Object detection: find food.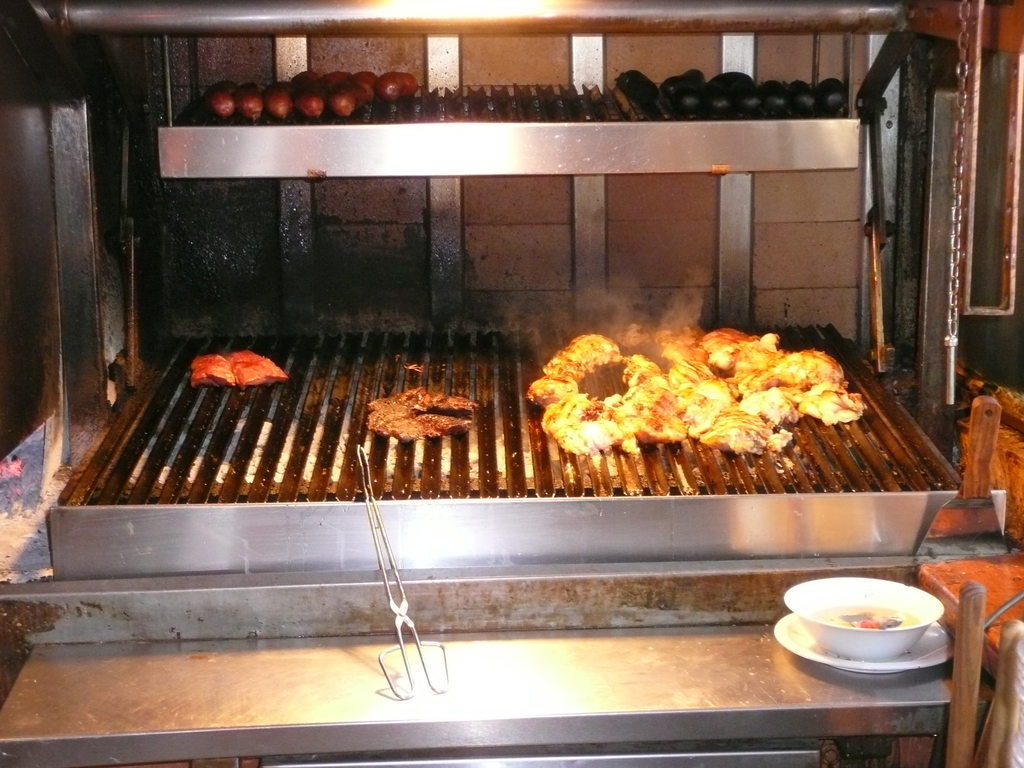
367/387/481/438.
